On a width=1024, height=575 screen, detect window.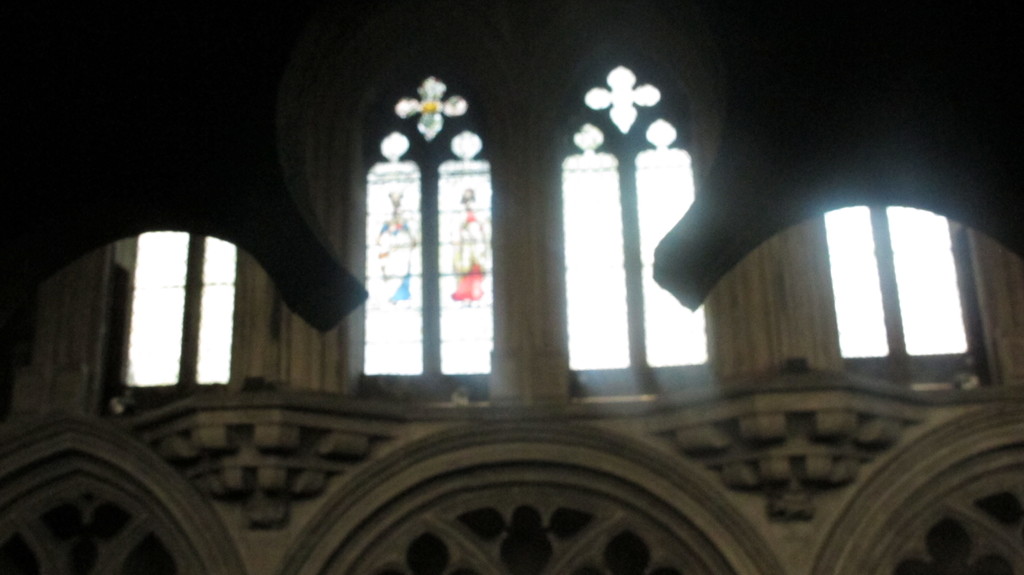
{"x1": 824, "y1": 204, "x2": 996, "y2": 384}.
